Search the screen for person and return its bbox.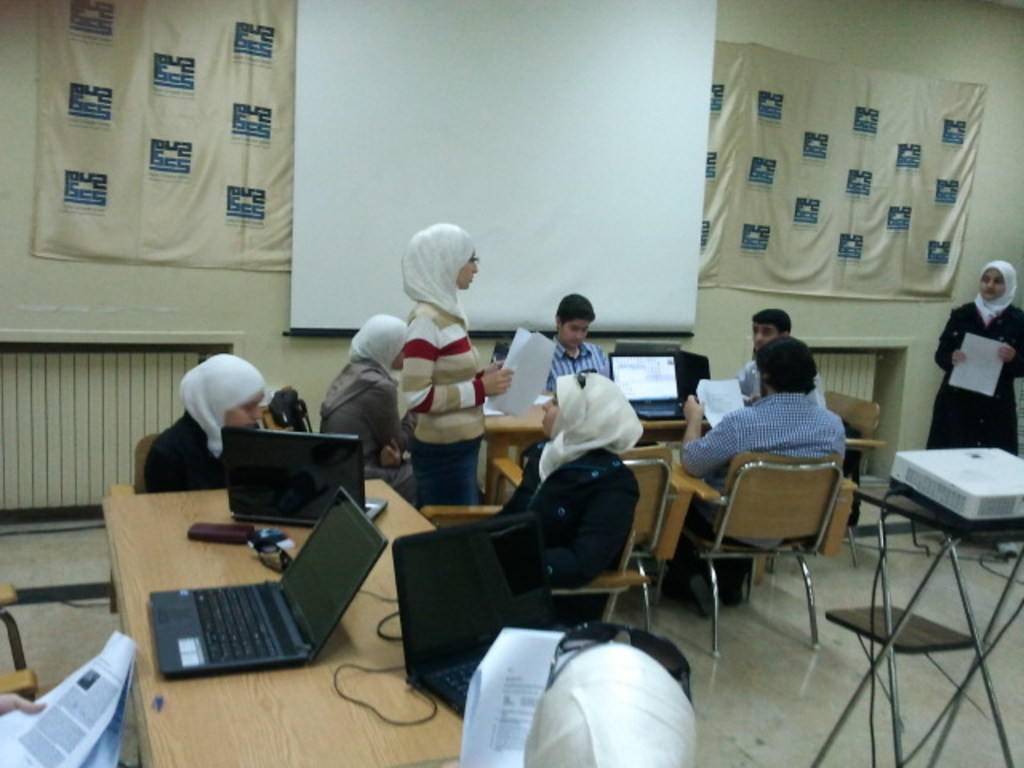
Found: 139:349:270:494.
